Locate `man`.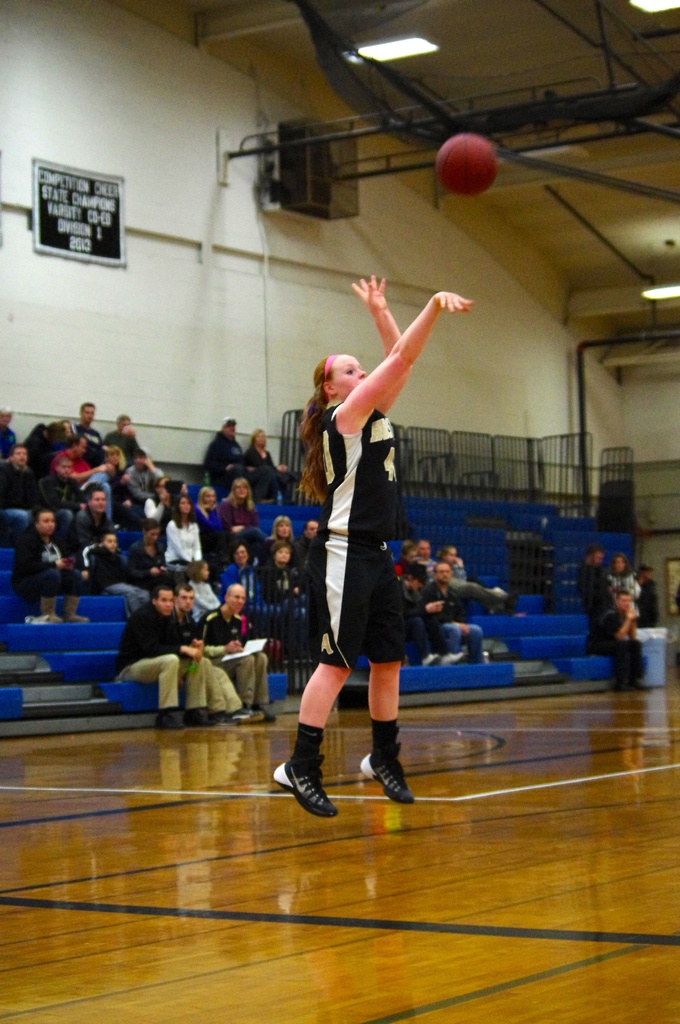
Bounding box: <region>420, 566, 488, 660</region>.
